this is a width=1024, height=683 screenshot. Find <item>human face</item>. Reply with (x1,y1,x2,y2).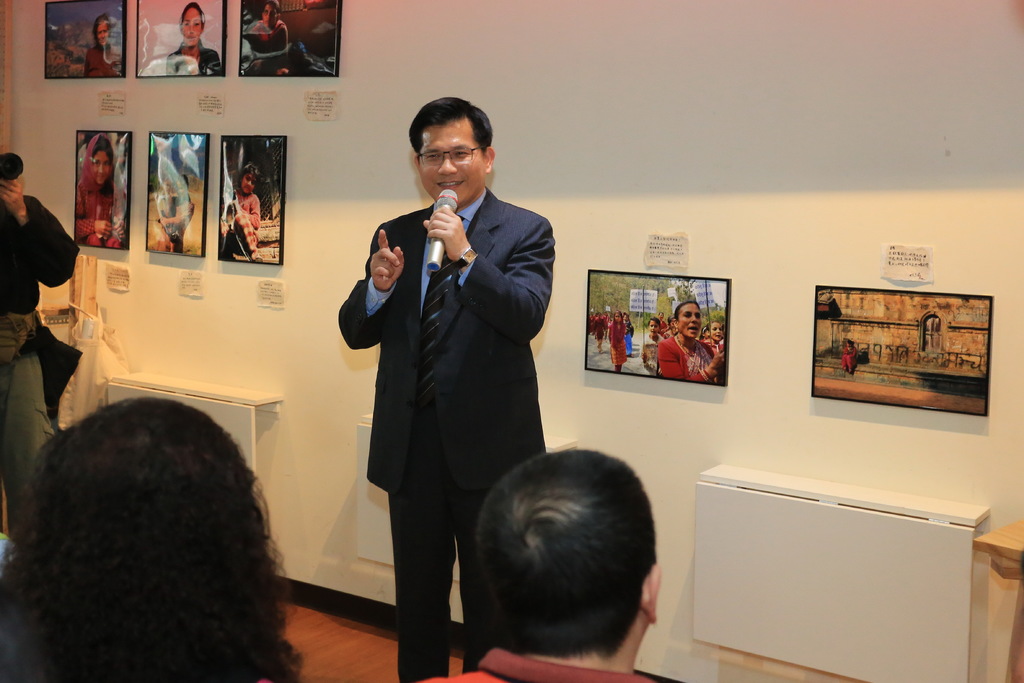
(177,5,202,47).
